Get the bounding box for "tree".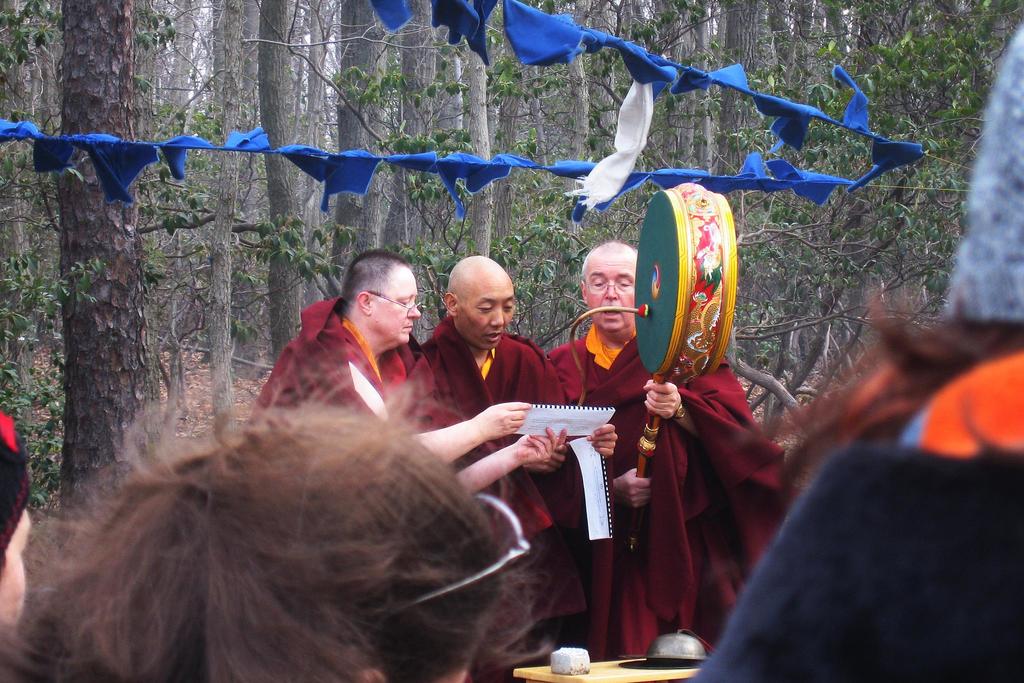
[x1=57, y1=0, x2=168, y2=566].
